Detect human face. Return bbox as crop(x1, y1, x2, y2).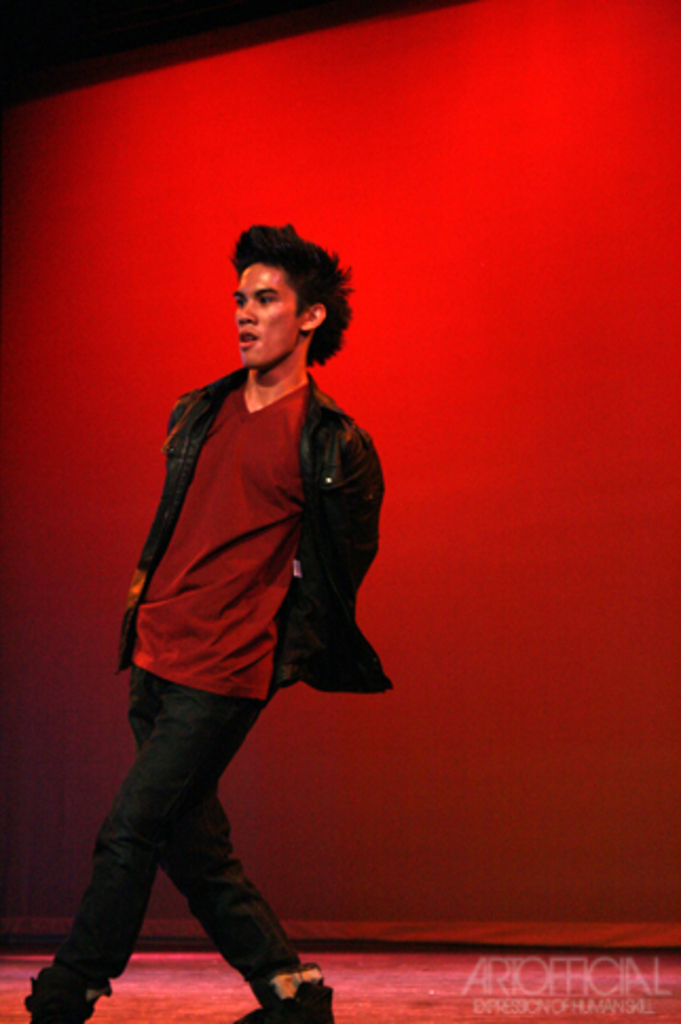
crop(233, 269, 305, 370).
